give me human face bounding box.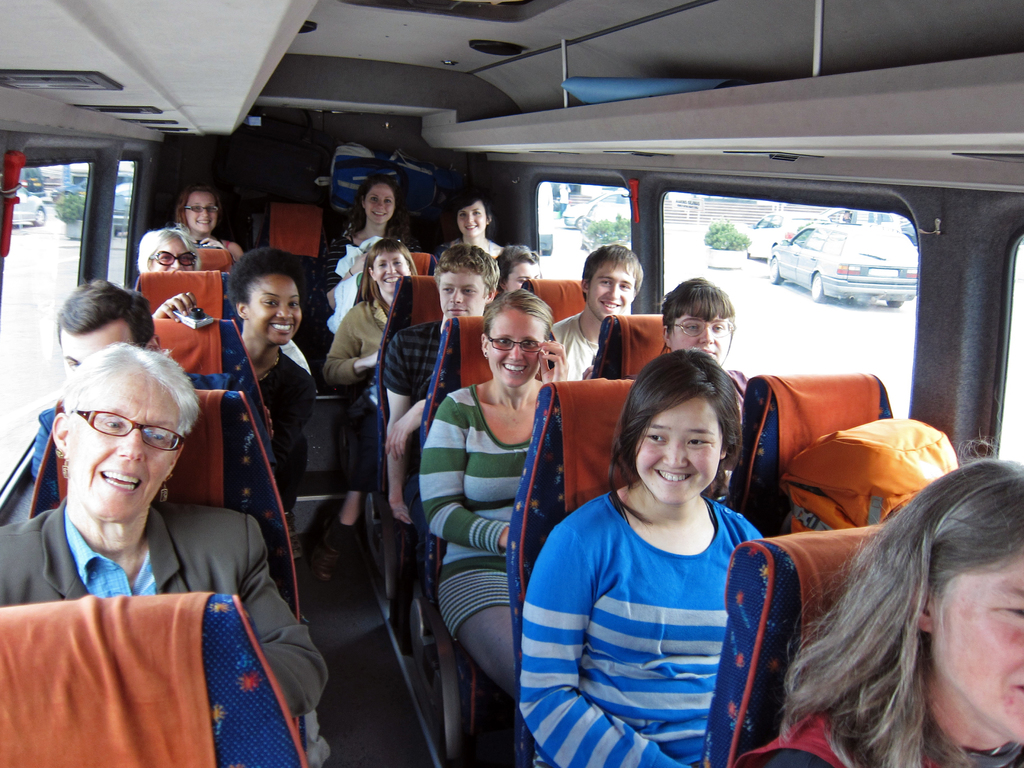
75/378/179/529.
